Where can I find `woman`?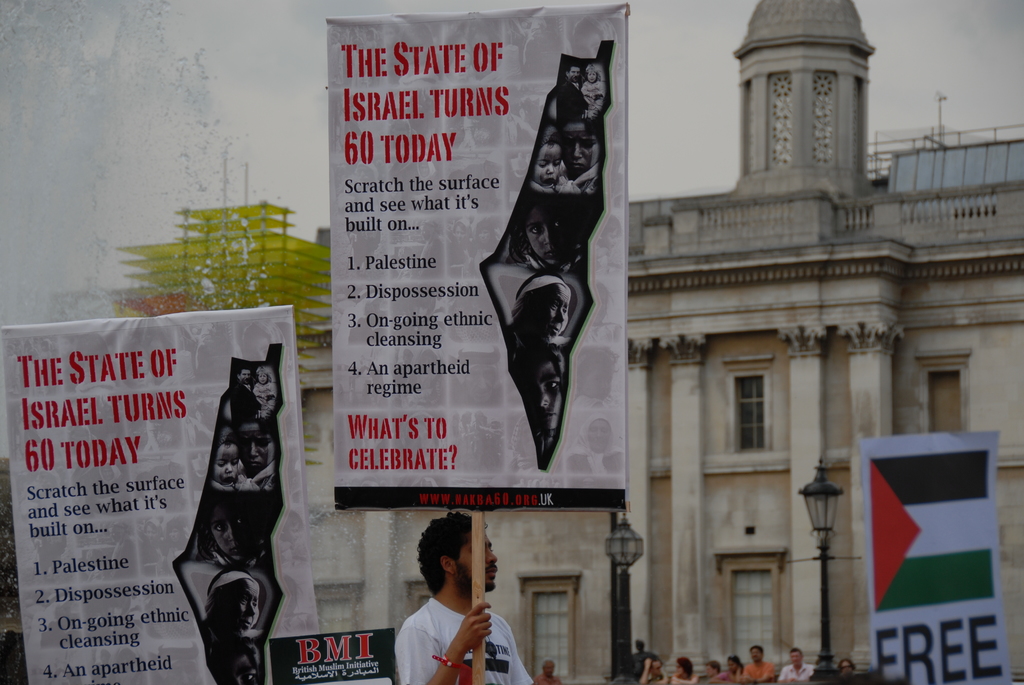
You can find it at {"x1": 710, "y1": 654, "x2": 746, "y2": 684}.
